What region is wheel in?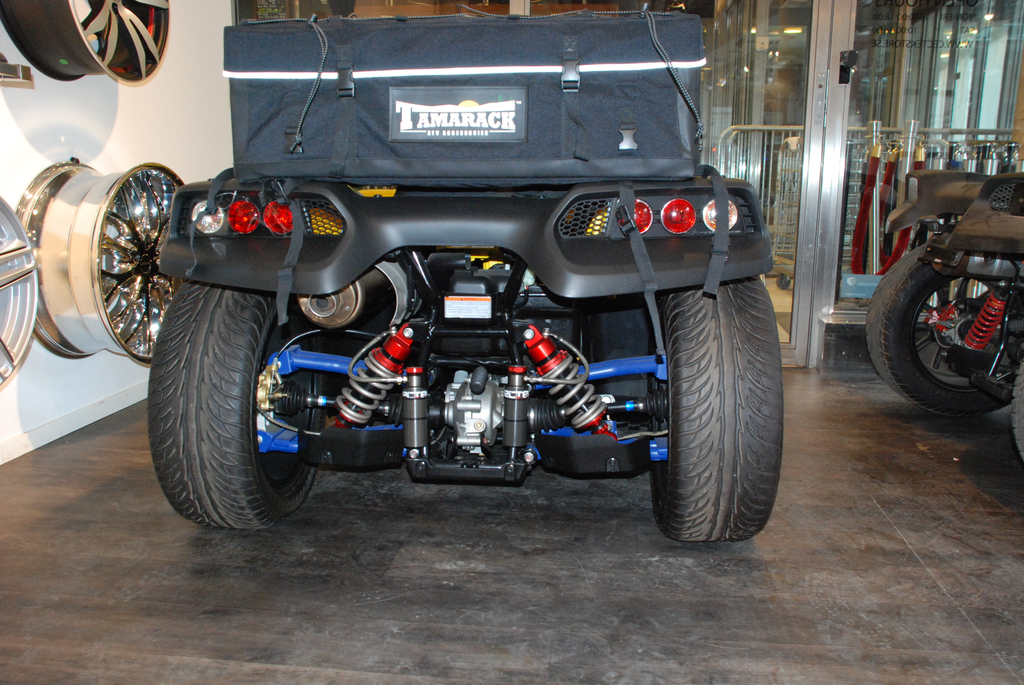
l=643, t=276, r=787, b=553.
